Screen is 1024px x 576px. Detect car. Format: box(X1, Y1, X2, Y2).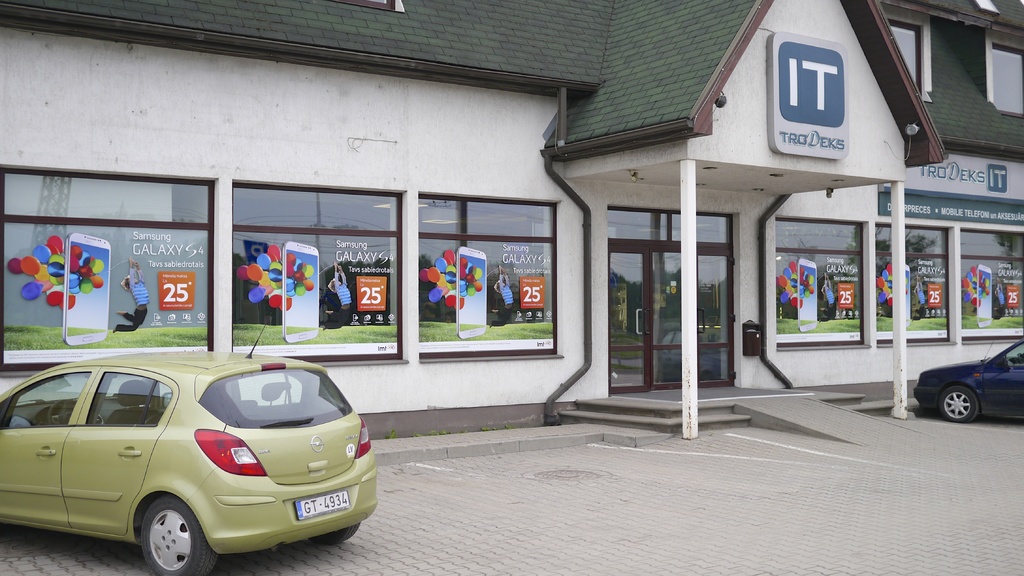
box(915, 342, 1023, 422).
